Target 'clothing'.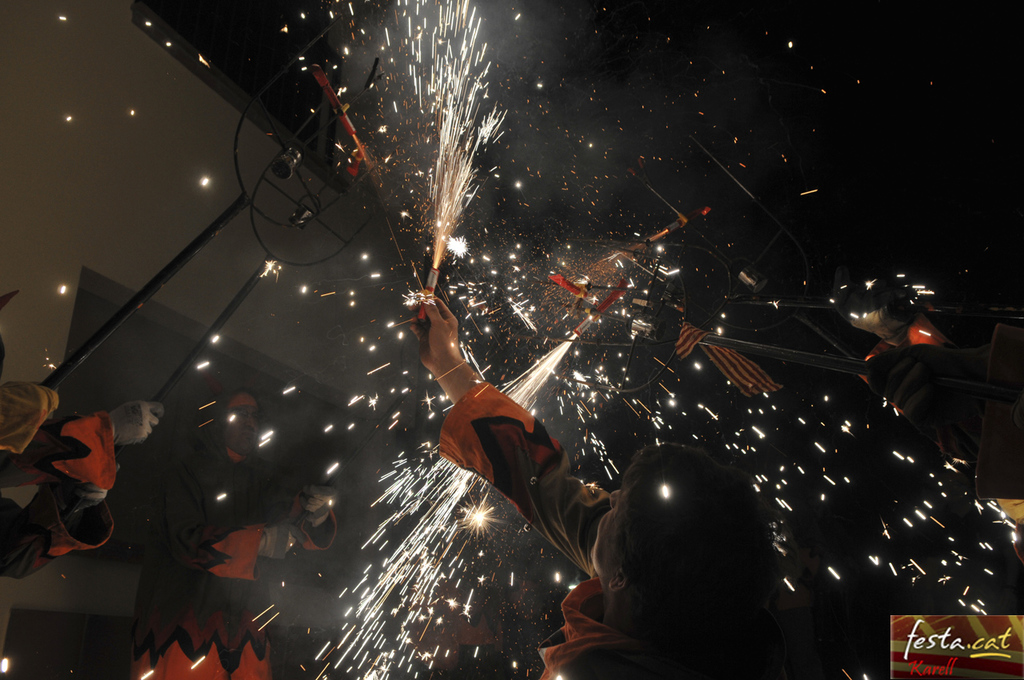
Target region: 118 392 338 679.
